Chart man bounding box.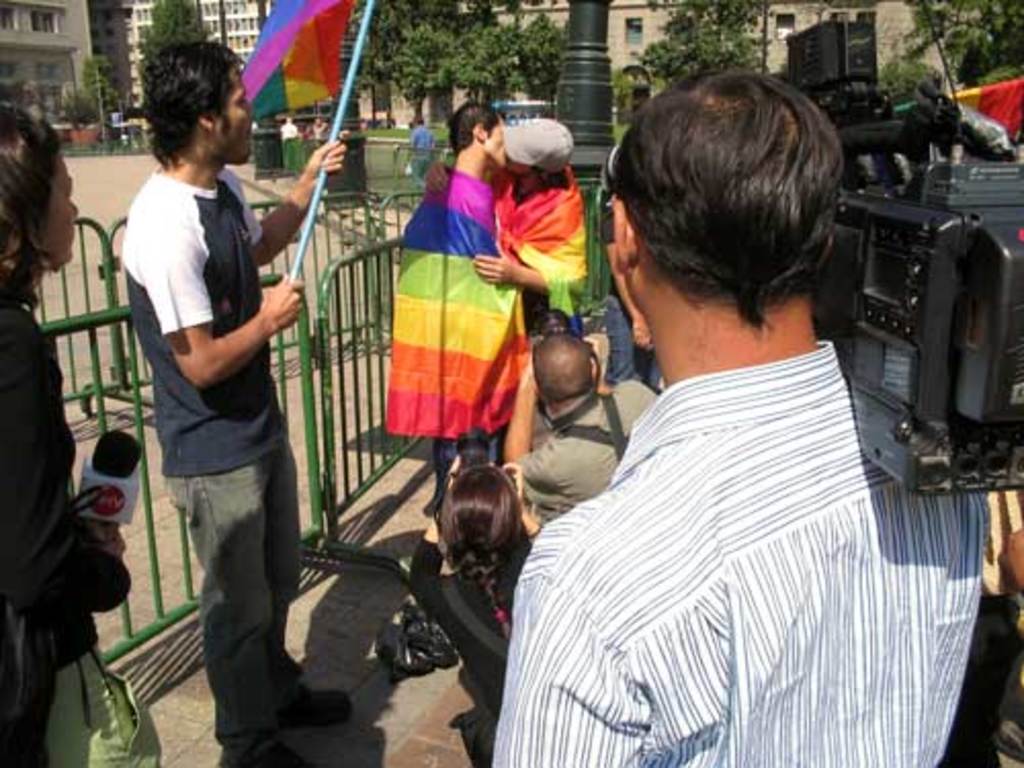
Charted: [left=492, top=66, right=989, bottom=766].
